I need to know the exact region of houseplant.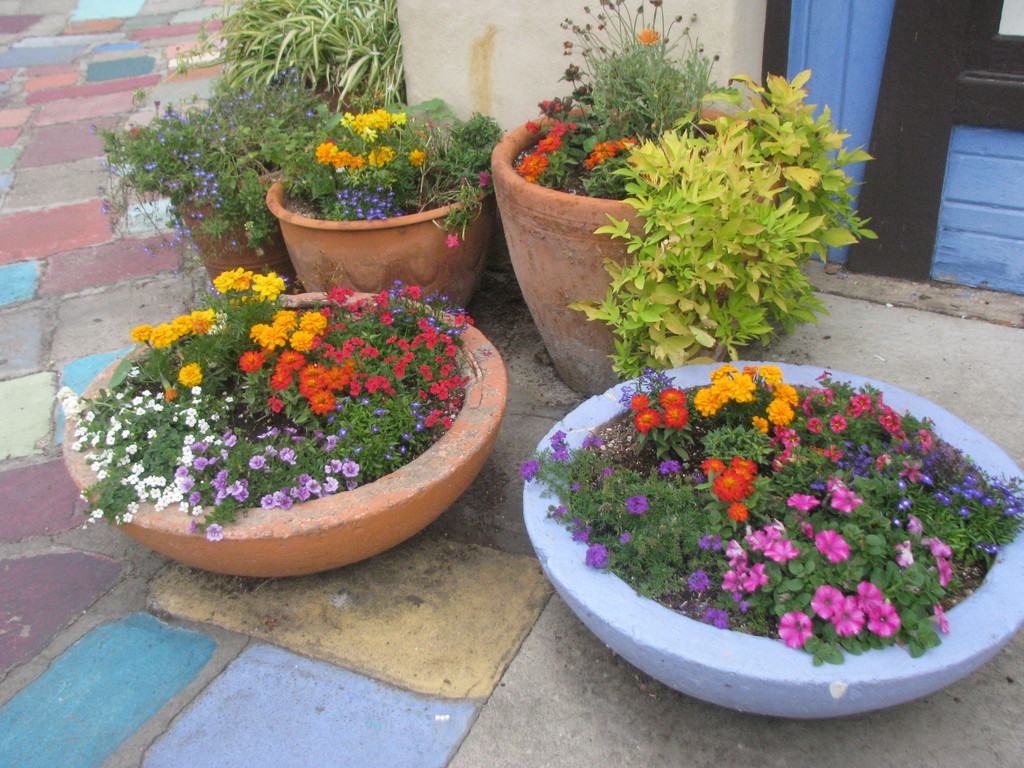
Region: region(490, 0, 876, 397).
